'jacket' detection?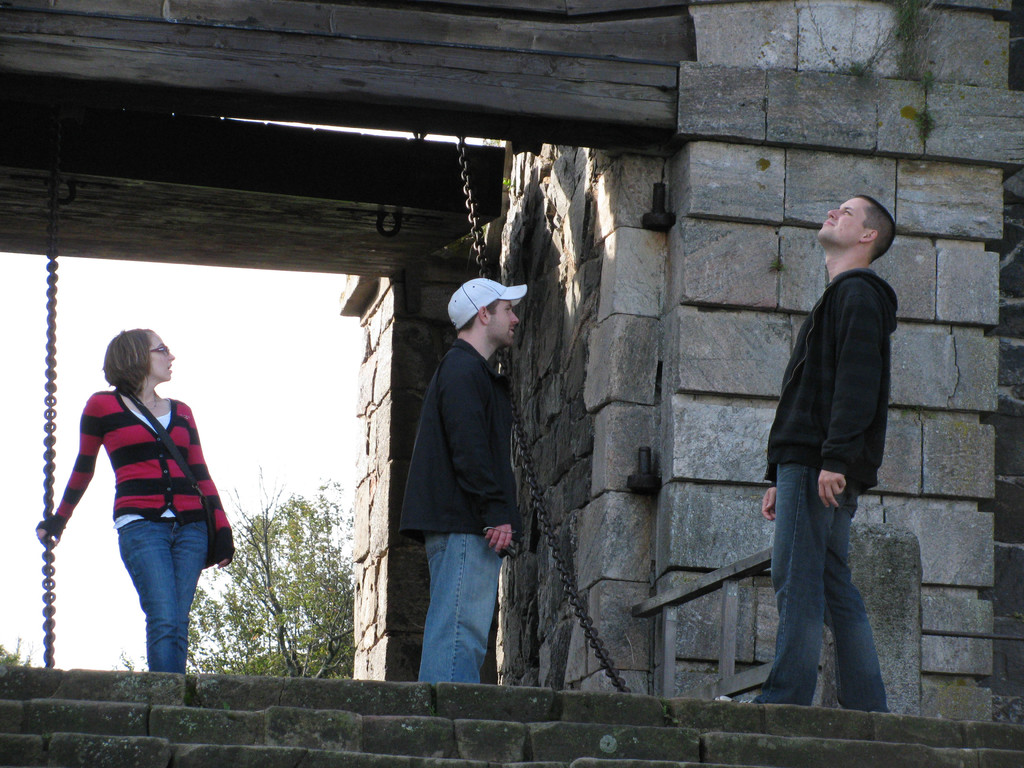
rect(753, 229, 913, 525)
